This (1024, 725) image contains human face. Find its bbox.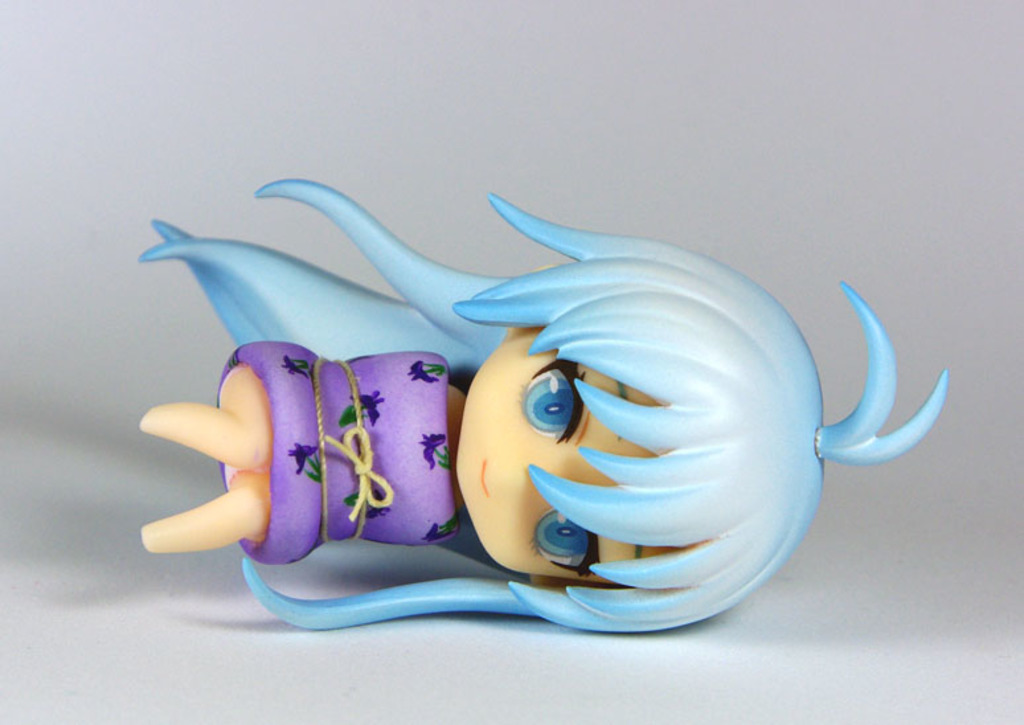
BBox(450, 325, 684, 587).
